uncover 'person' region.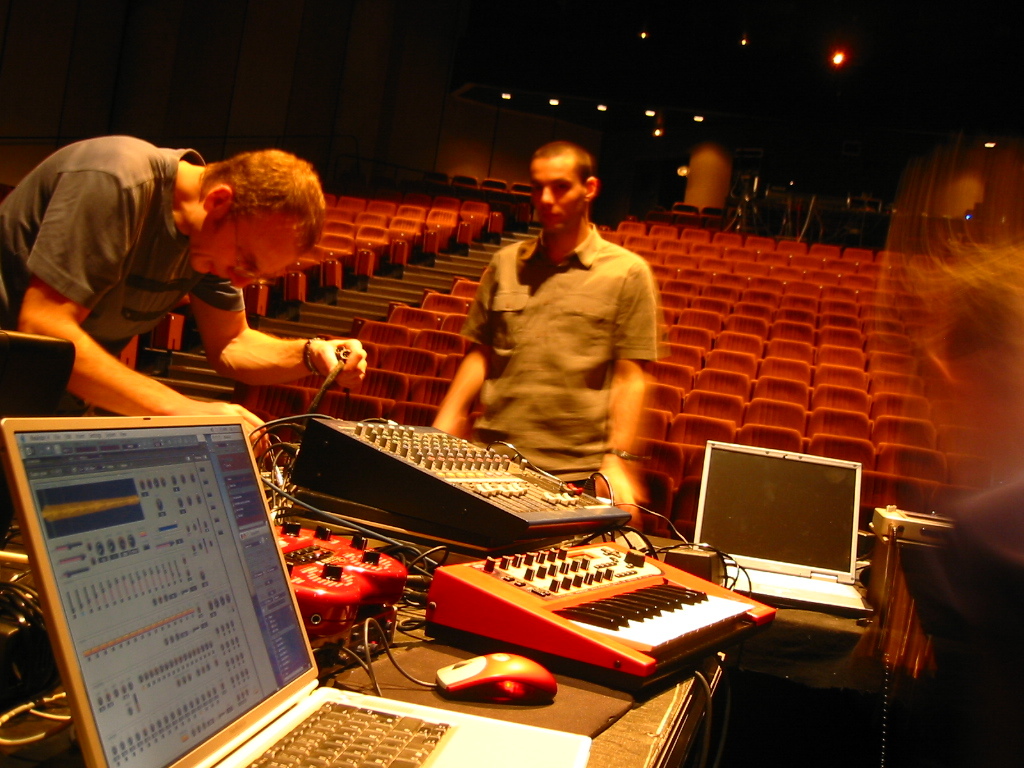
Uncovered: 0/137/372/456.
